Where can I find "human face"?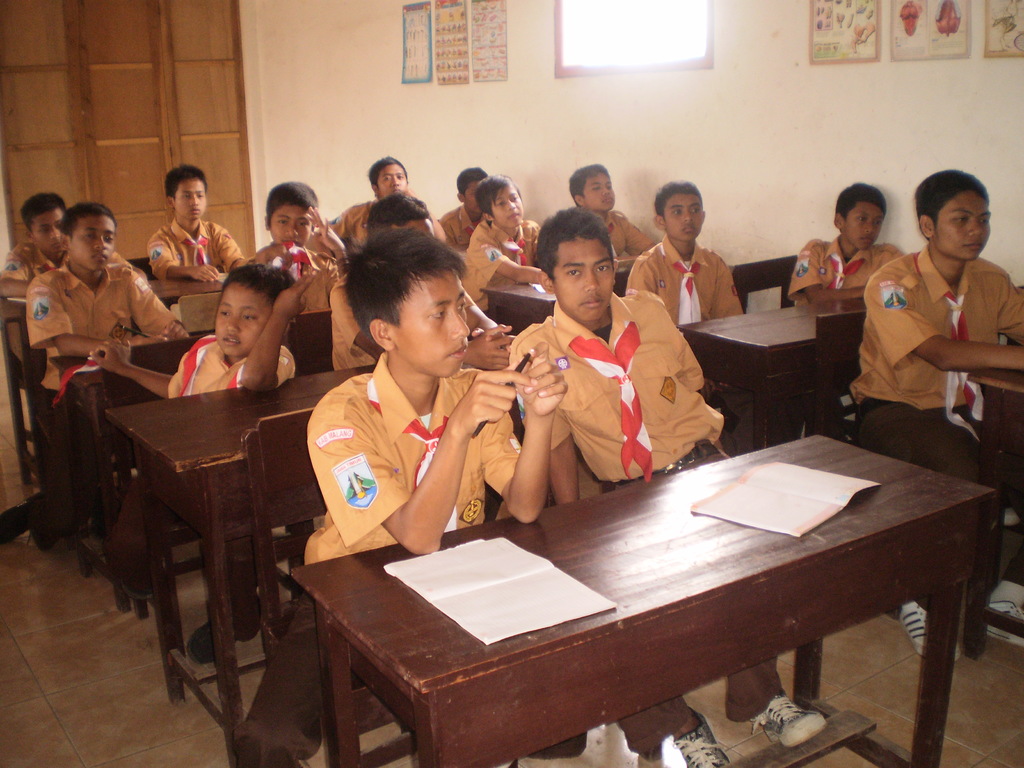
You can find it at bbox=[935, 188, 992, 259].
